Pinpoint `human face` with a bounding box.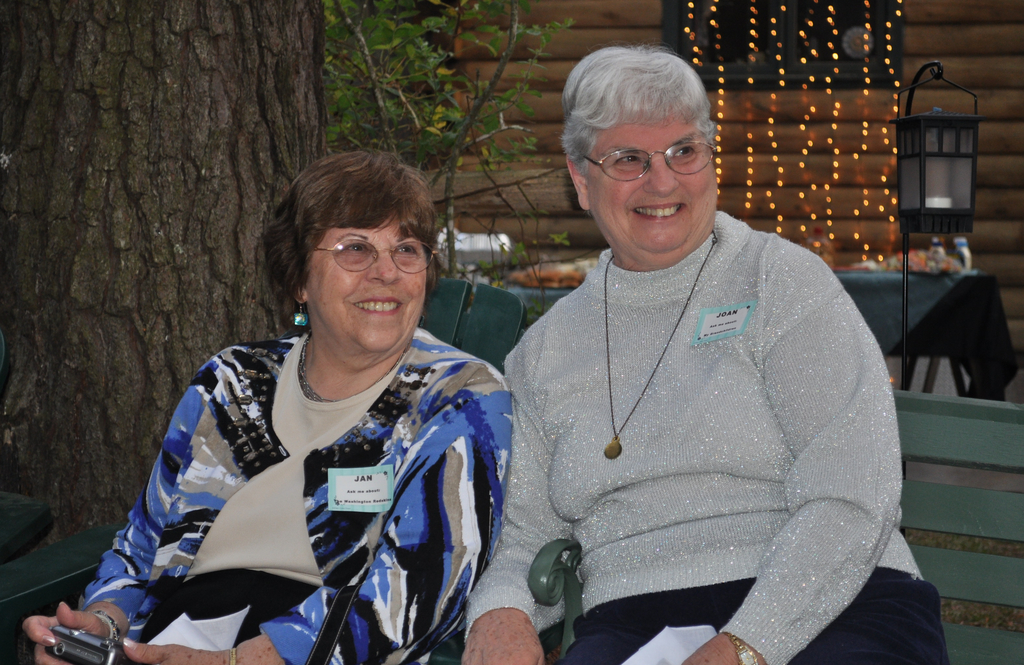
rect(305, 211, 428, 355).
